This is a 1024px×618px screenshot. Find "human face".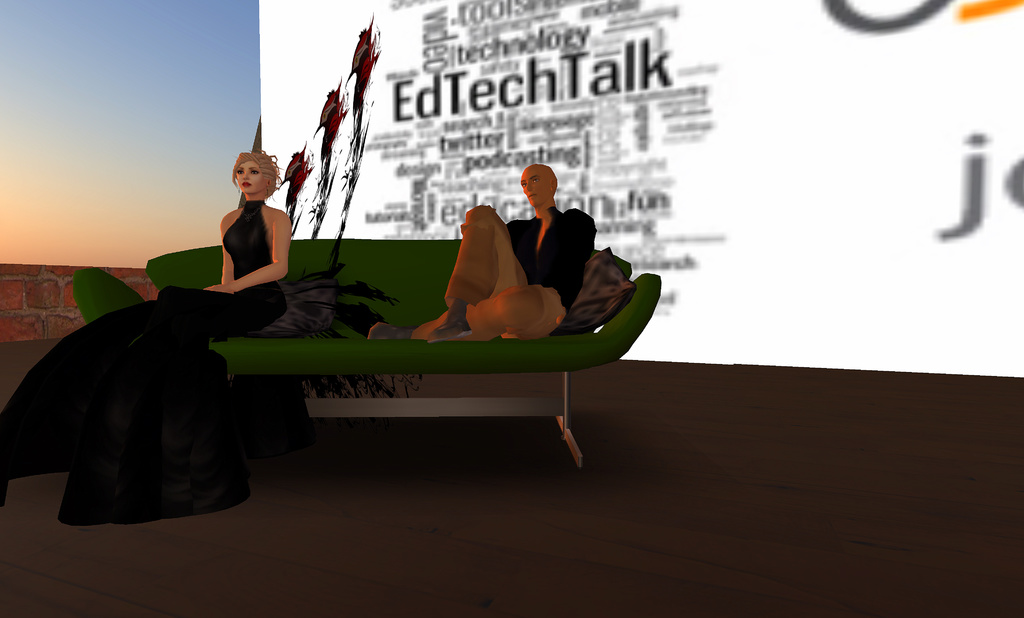
Bounding box: pyautogui.locateOnScreen(518, 171, 547, 208).
